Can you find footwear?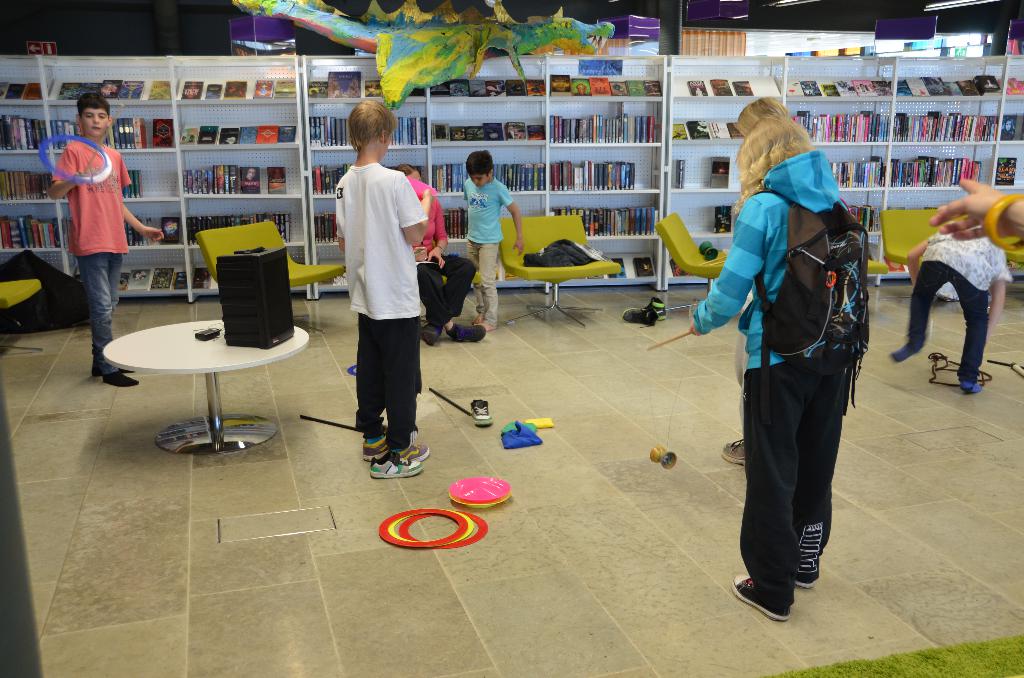
Yes, bounding box: 621:306:657:326.
